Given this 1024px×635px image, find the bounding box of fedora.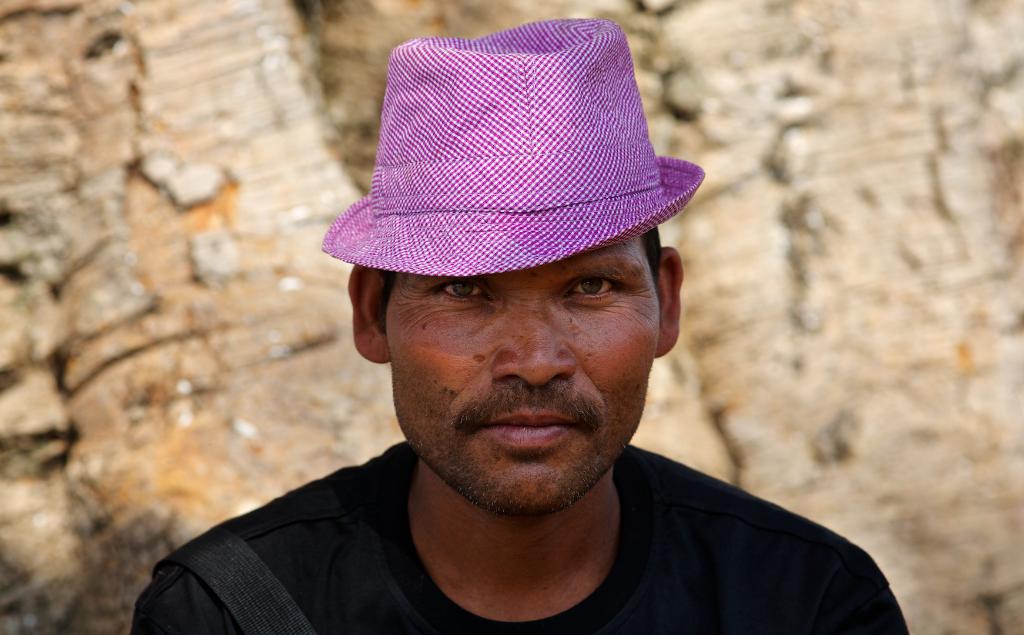
325:17:703:280.
